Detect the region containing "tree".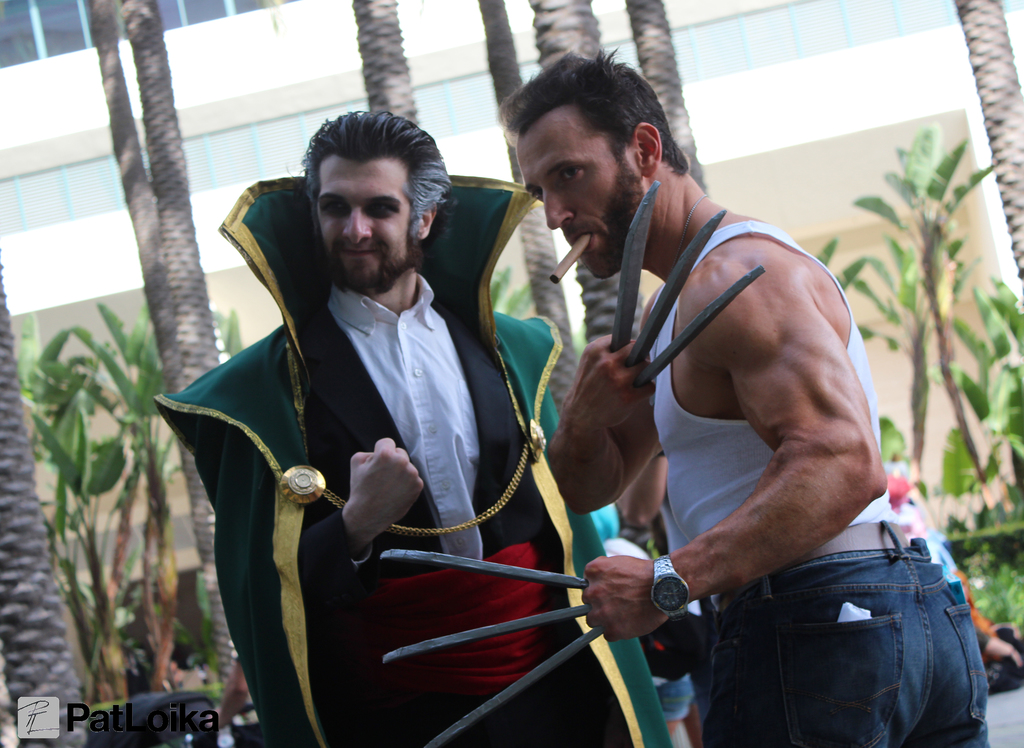
[left=346, top=0, right=420, bottom=127].
